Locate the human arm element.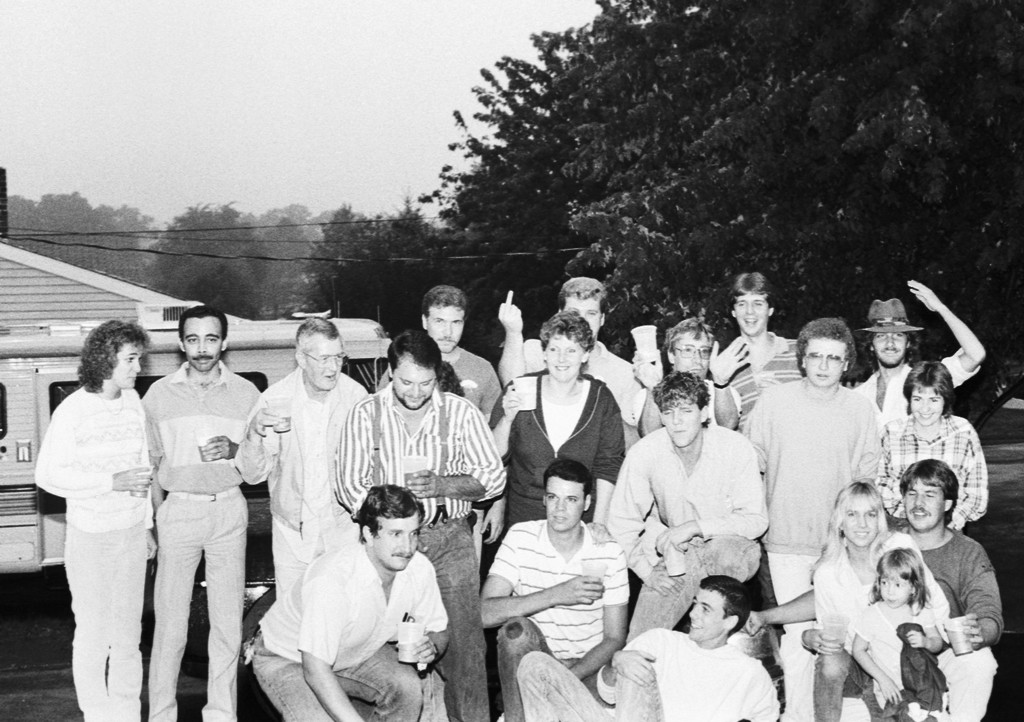
Element bbox: x1=31 y1=418 x2=150 y2=496.
